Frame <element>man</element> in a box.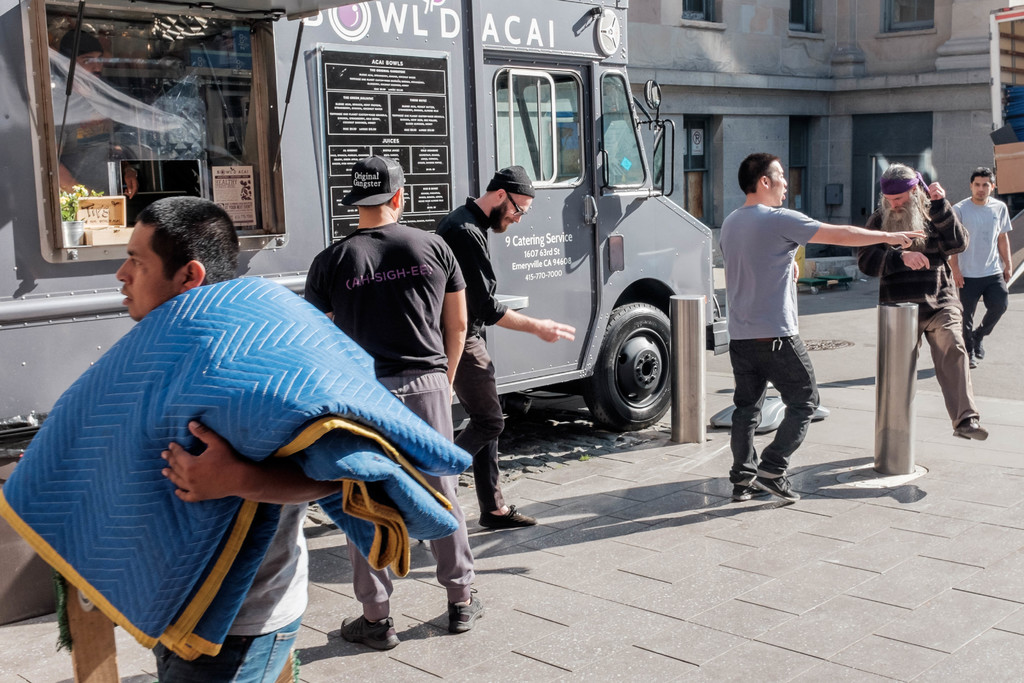
bbox=(118, 195, 342, 682).
